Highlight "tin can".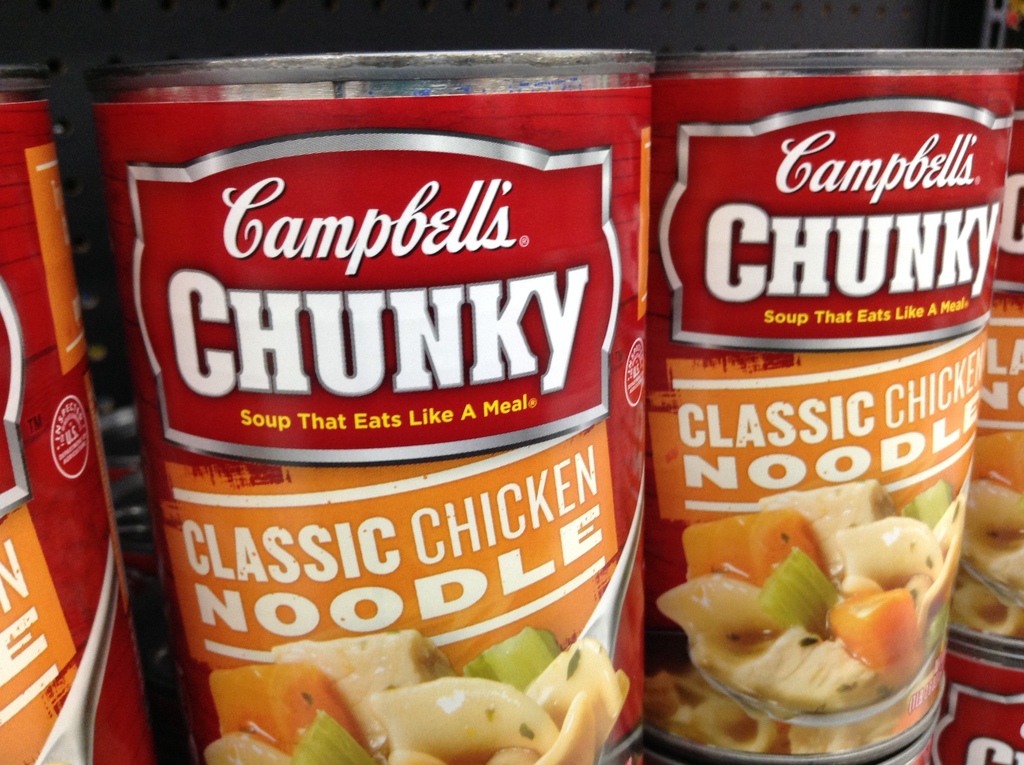
Highlighted region: (x1=0, y1=58, x2=161, y2=764).
